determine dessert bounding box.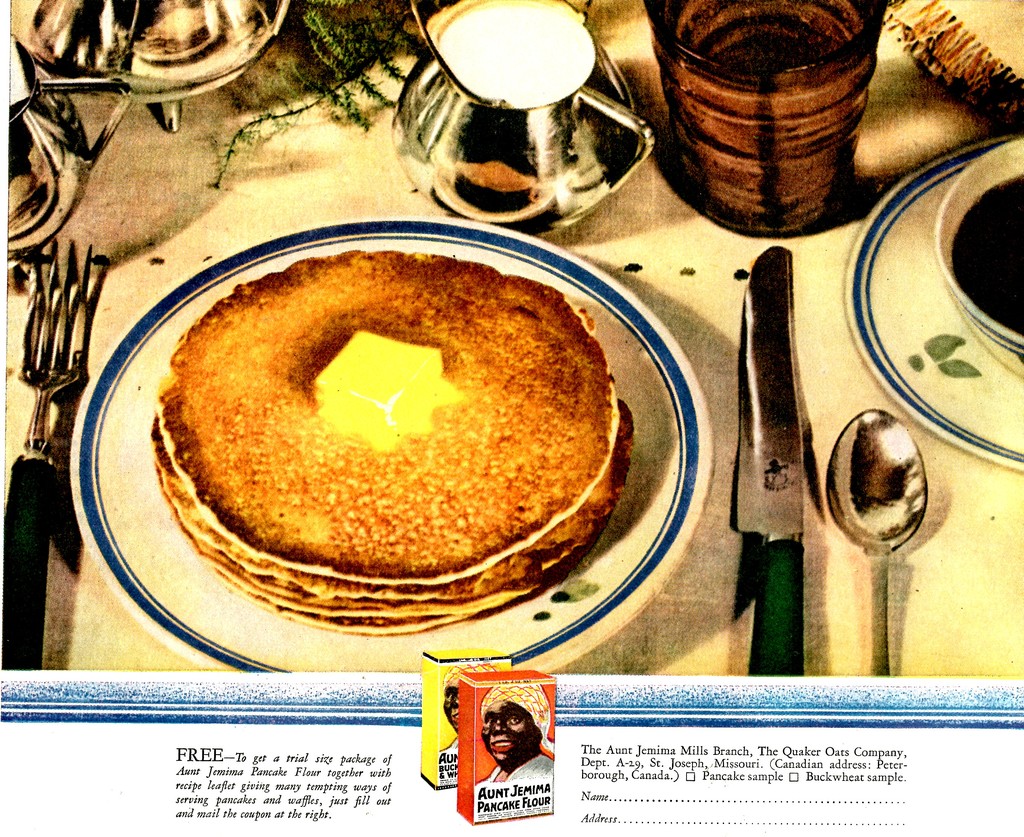
Determined: <bbox>115, 217, 616, 634</bbox>.
